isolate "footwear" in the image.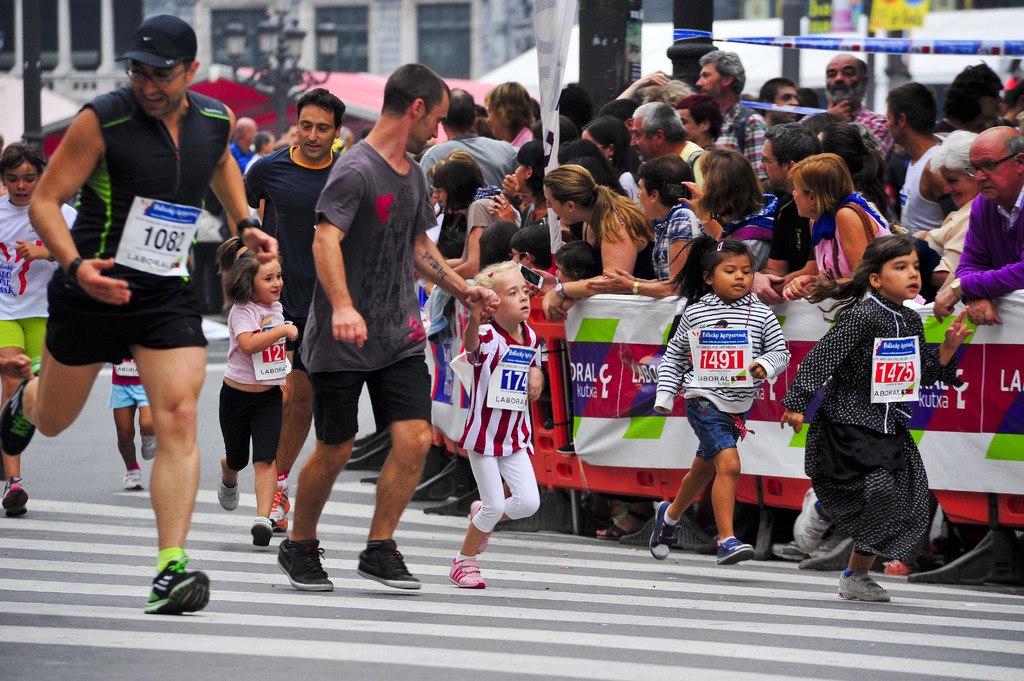
Isolated region: (x1=442, y1=555, x2=476, y2=591).
